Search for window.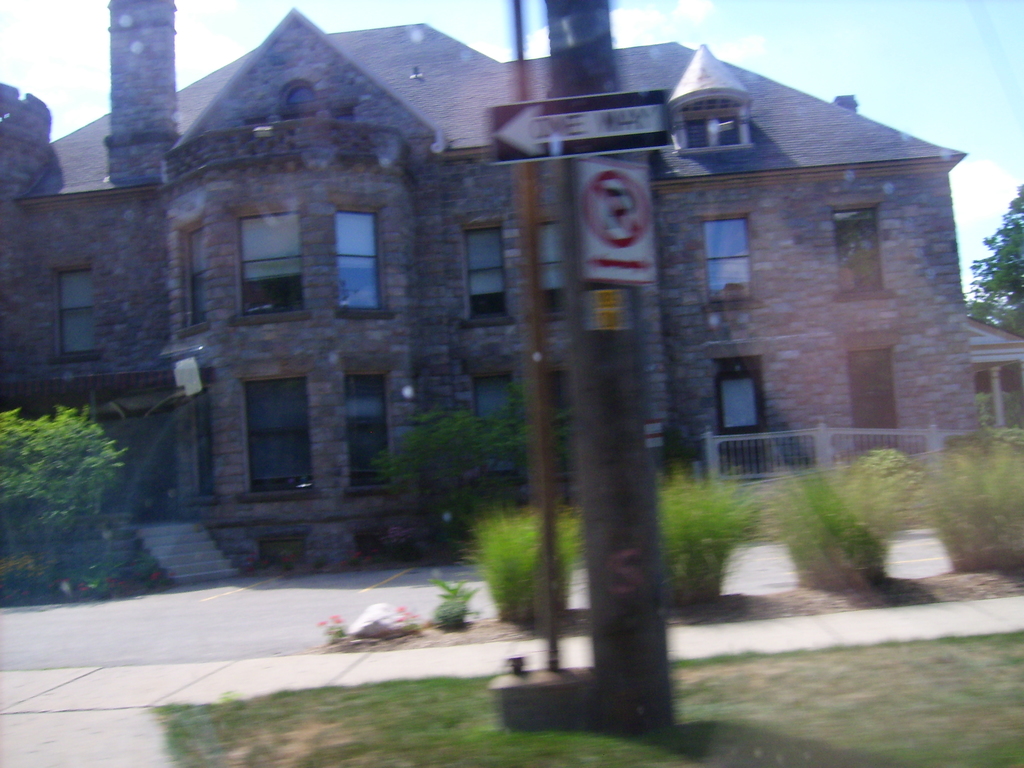
Found at region(532, 223, 561, 321).
